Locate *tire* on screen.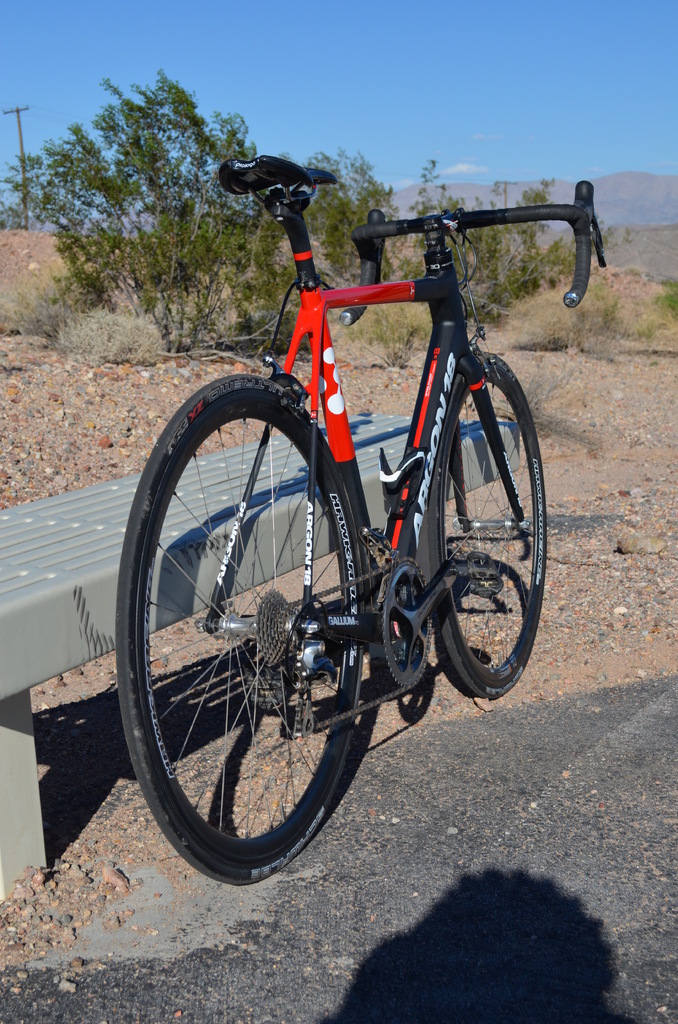
On screen at bbox(415, 353, 551, 708).
